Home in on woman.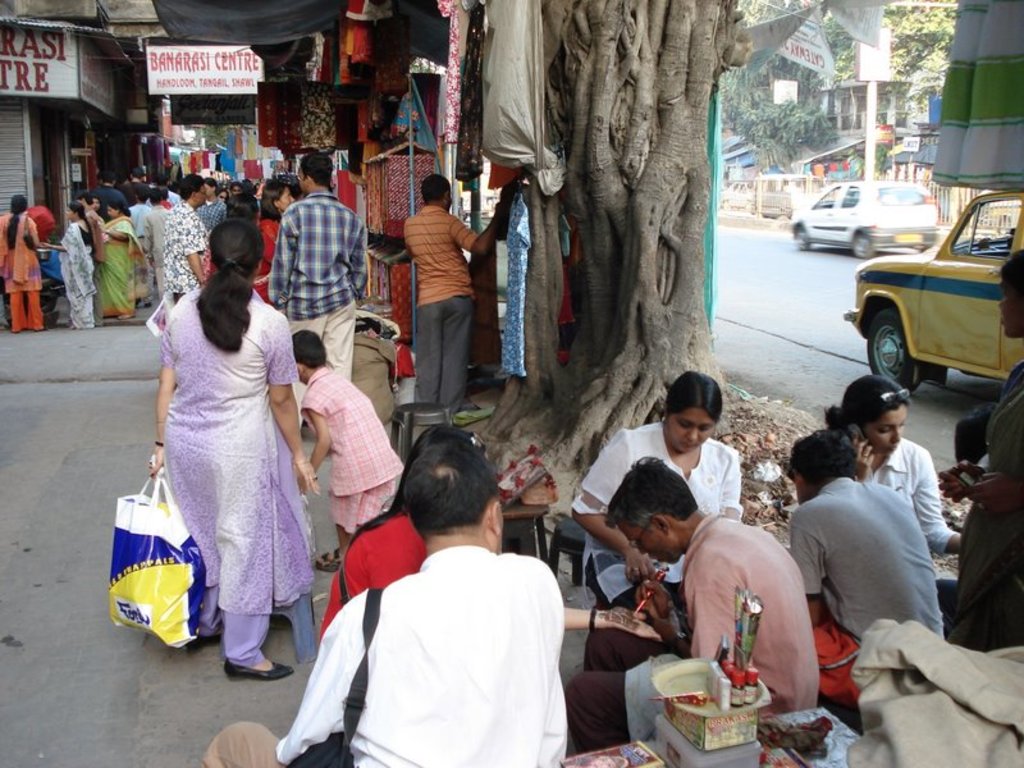
Homed in at box=[247, 182, 294, 298].
